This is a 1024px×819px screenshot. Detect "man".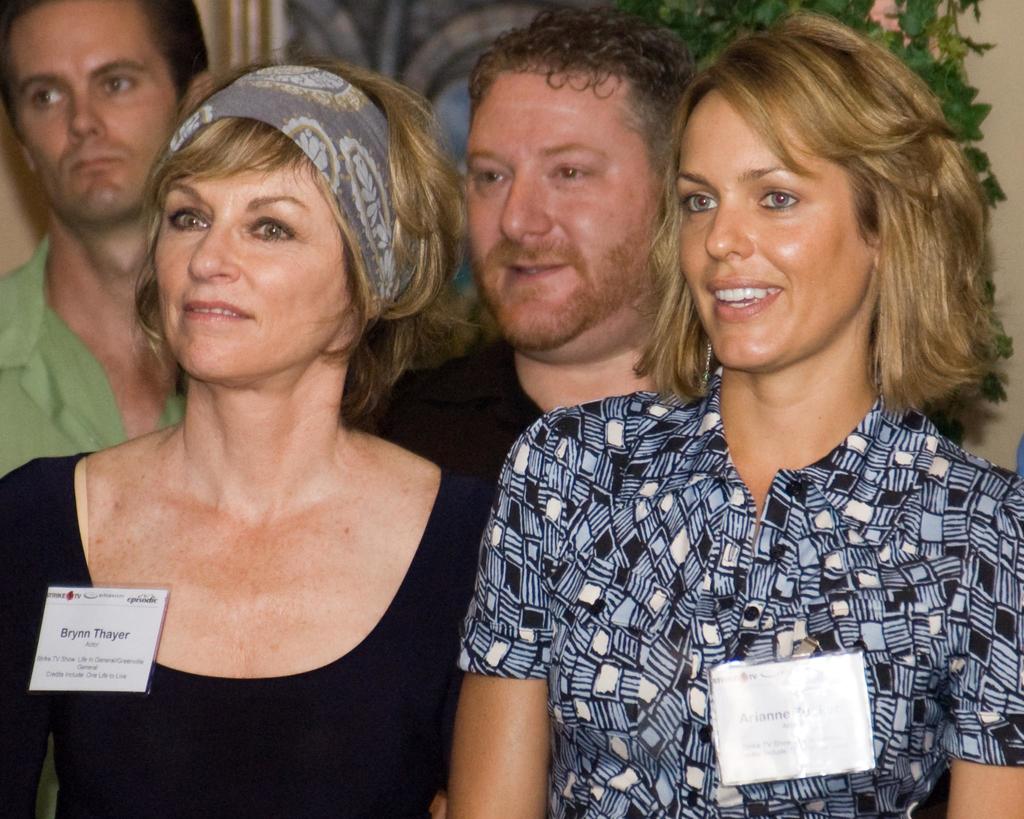
box(0, 0, 222, 481).
